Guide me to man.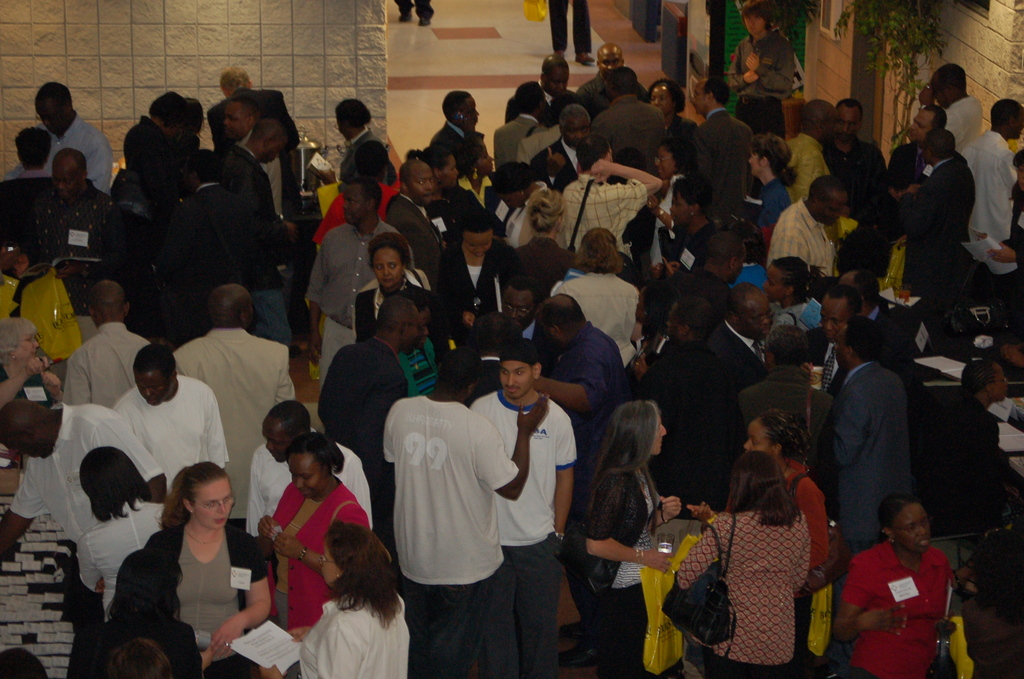
Guidance: box=[844, 268, 881, 328].
